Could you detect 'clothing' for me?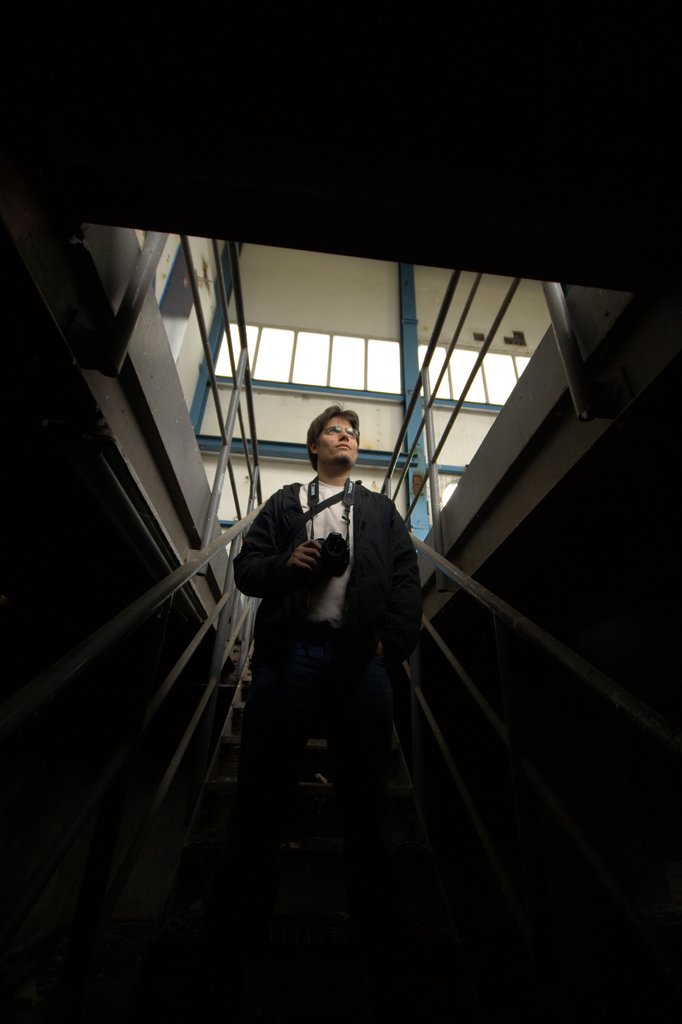
Detection result: left=220, top=424, right=432, bottom=846.
